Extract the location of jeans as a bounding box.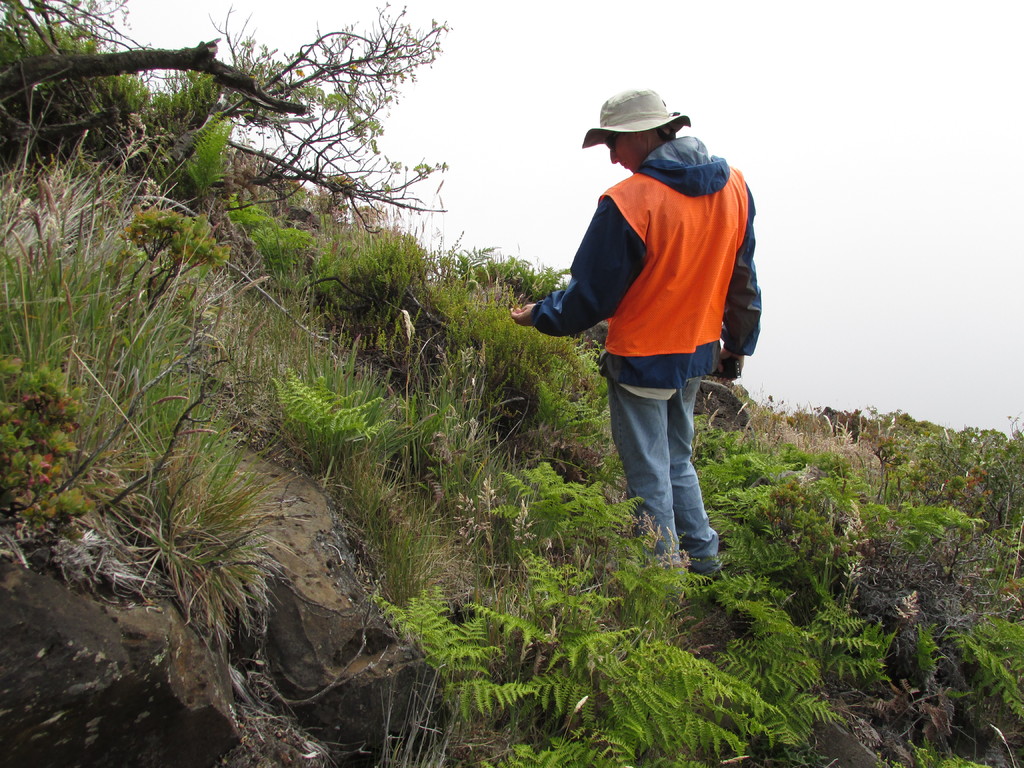
detection(612, 367, 727, 573).
